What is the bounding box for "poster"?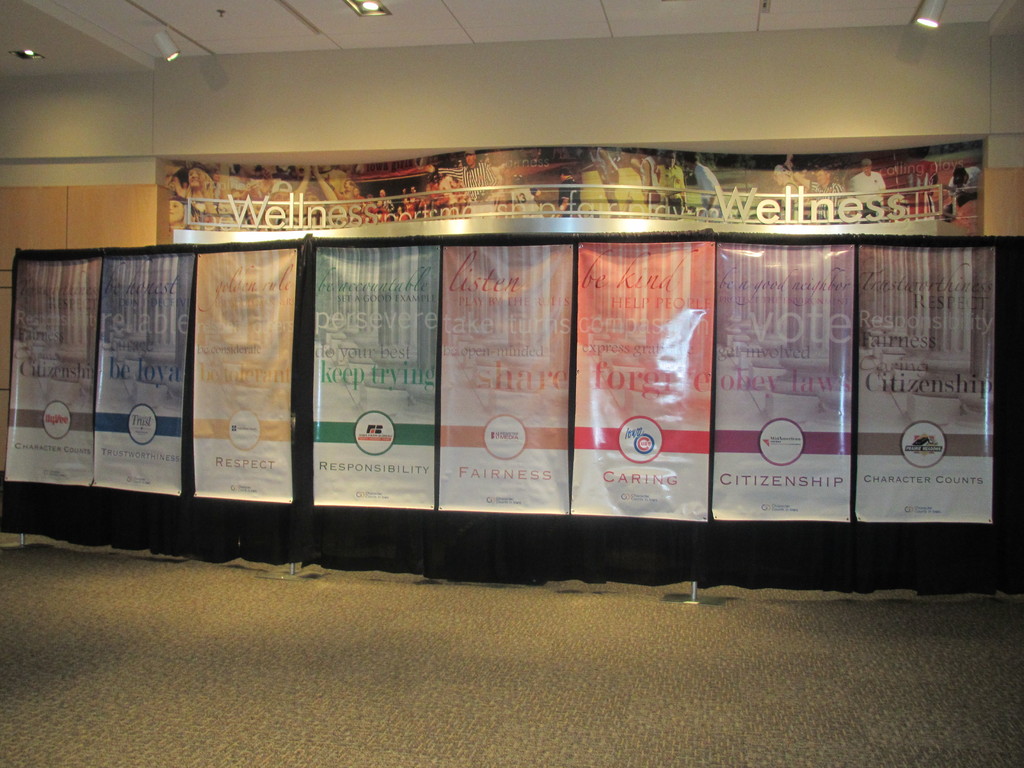
detection(194, 246, 294, 503).
